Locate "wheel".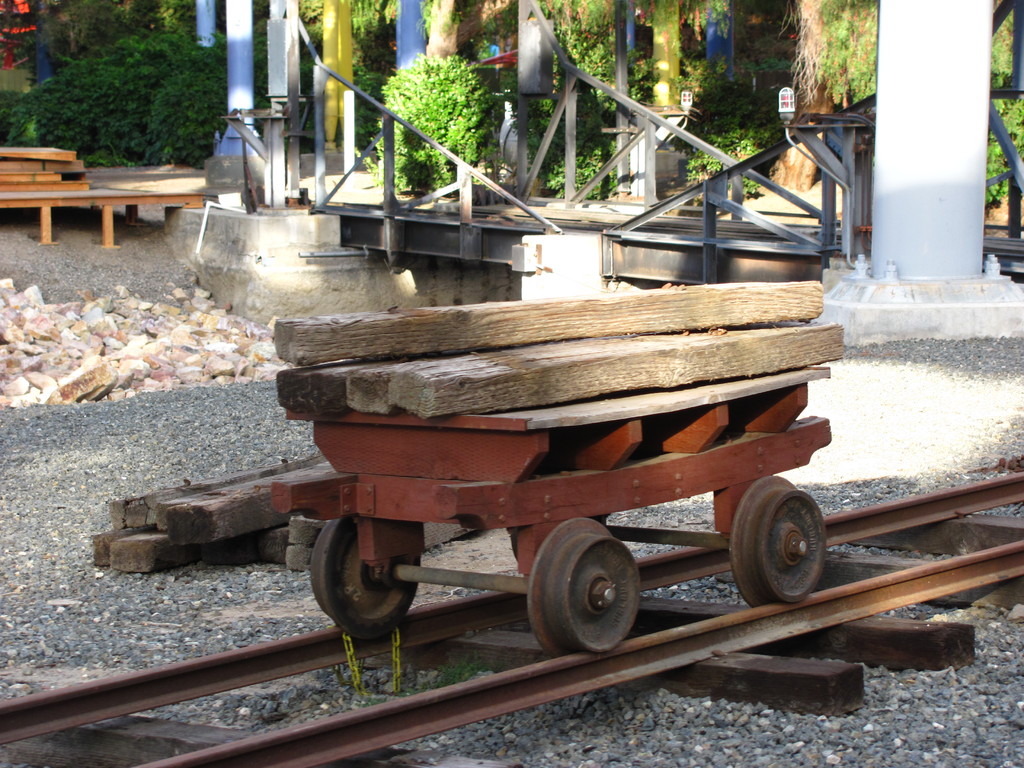
Bounding box: locate(508, 514, 612, 564).
